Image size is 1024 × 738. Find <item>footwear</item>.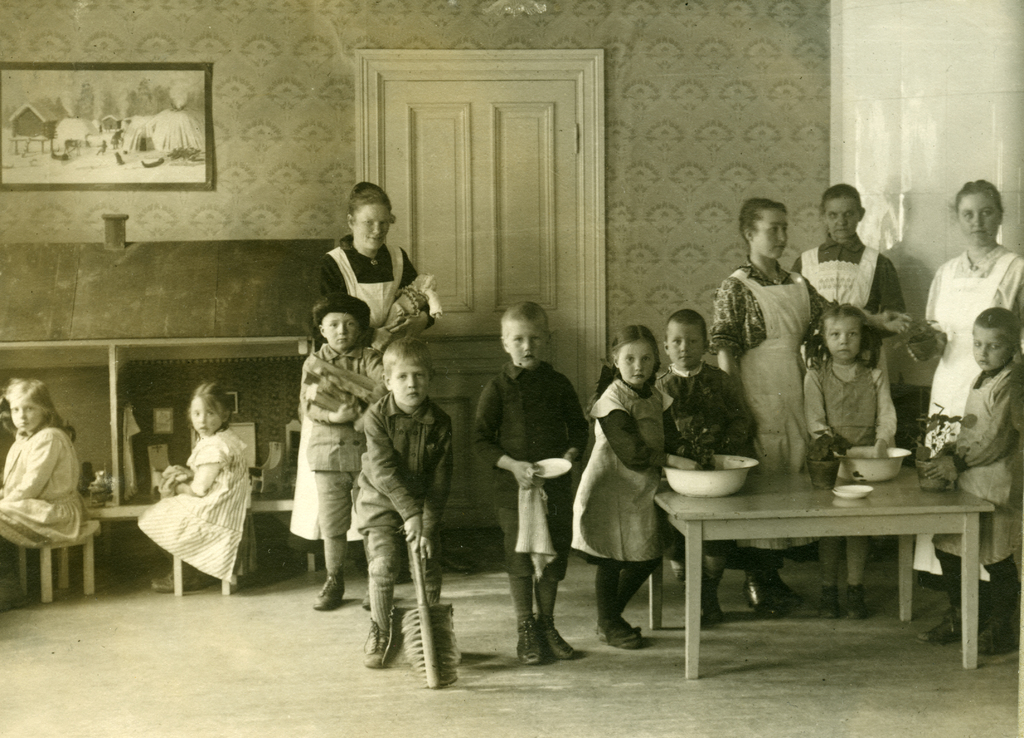
698:595:719:633.
